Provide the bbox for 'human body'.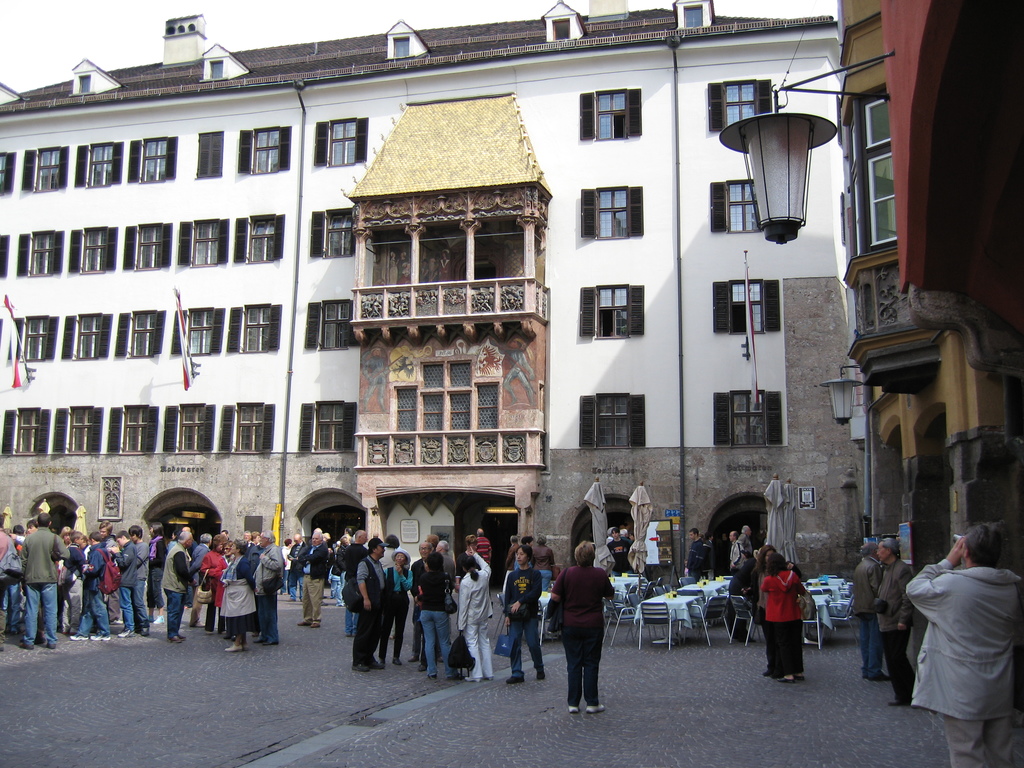
(x1=535, y1=548, x2=548, y2=581).
